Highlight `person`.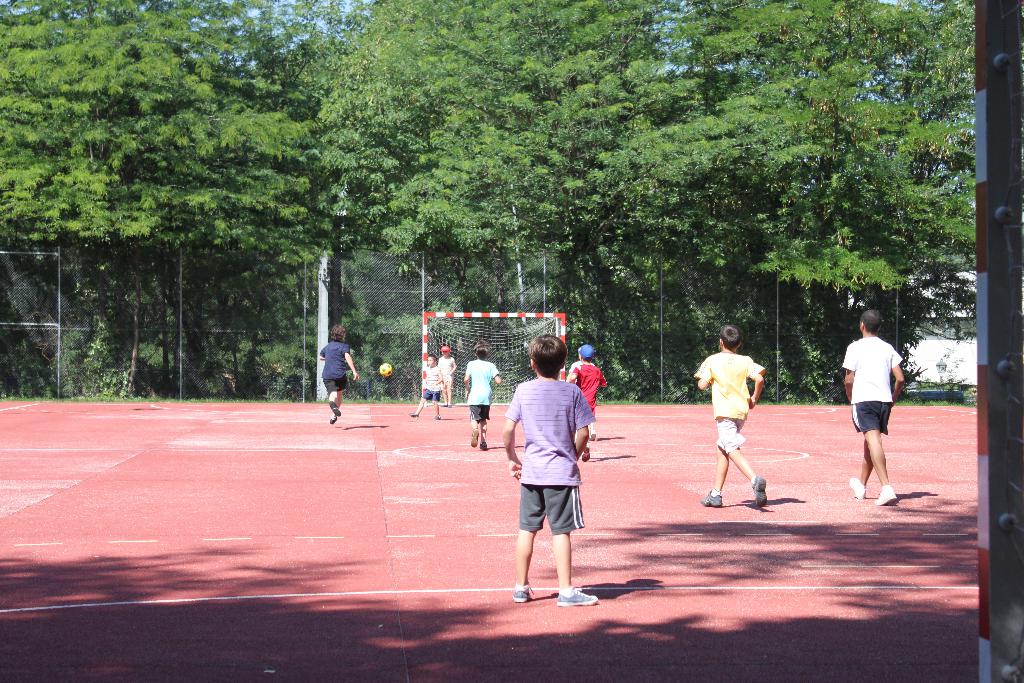
Highlighted region: (460, 342, 499, 454).
